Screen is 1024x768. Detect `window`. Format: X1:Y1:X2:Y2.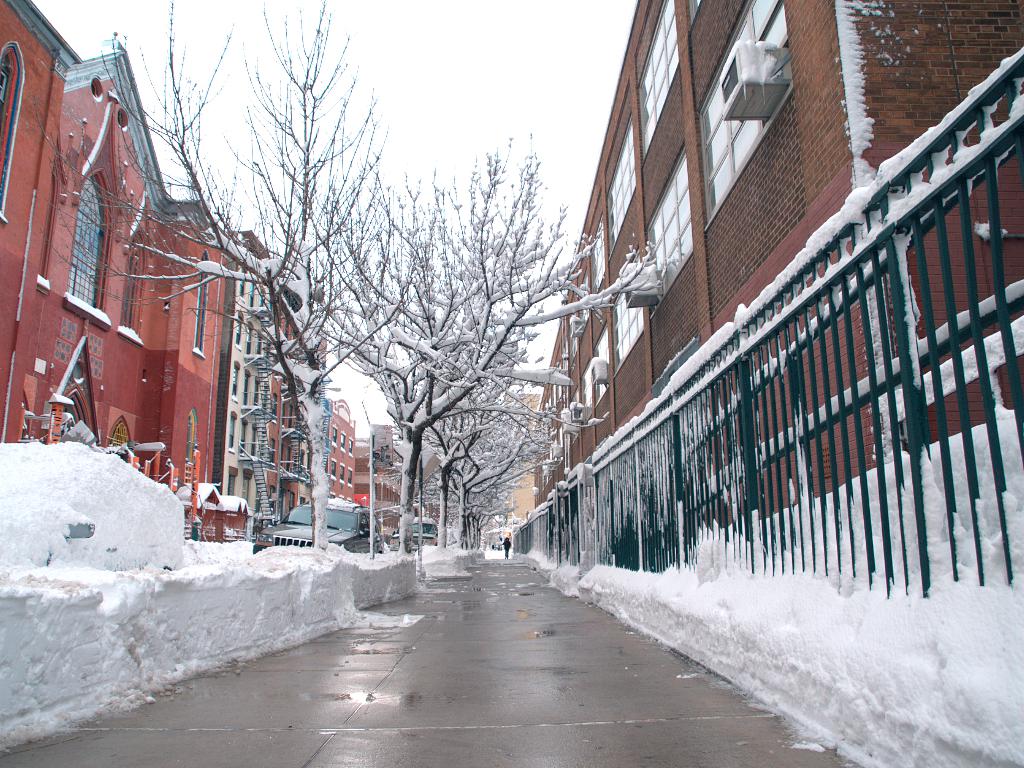
113:423:129:451.
